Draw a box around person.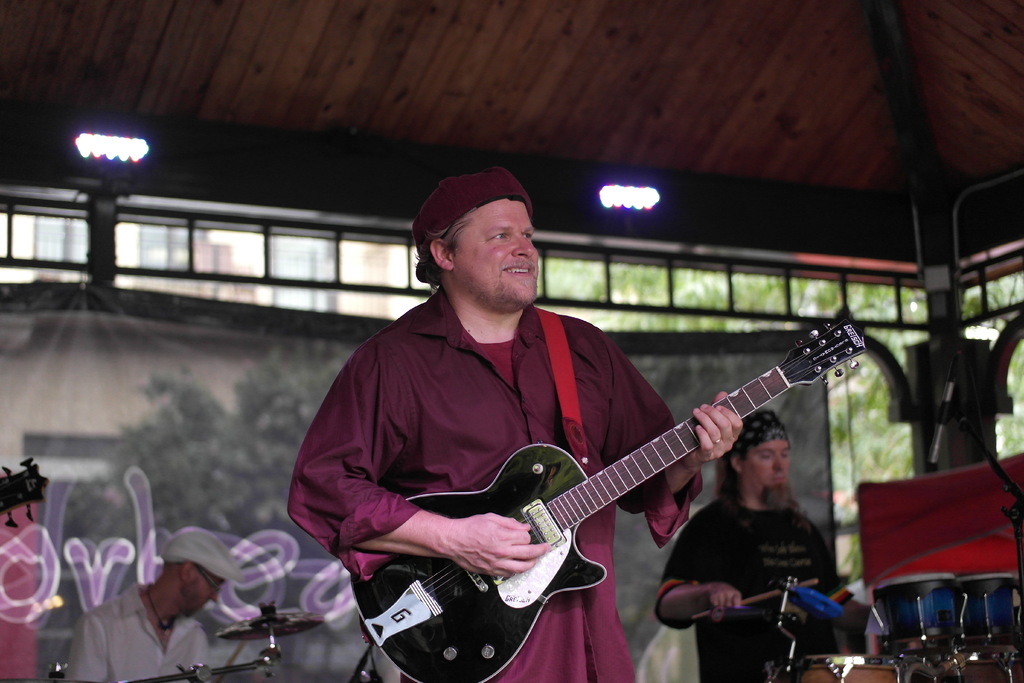
pyautogui.locateOnScreen(64, 525, 244, 682).
